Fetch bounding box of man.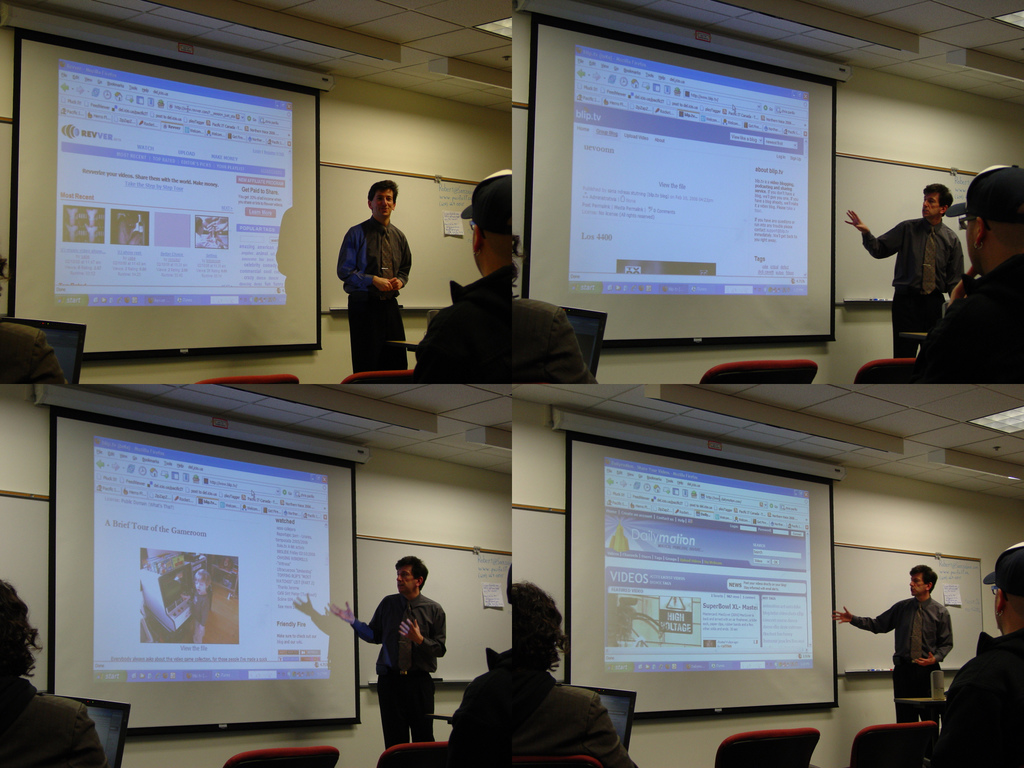
Bbox: l=415, t=168, r=513, b=383.
